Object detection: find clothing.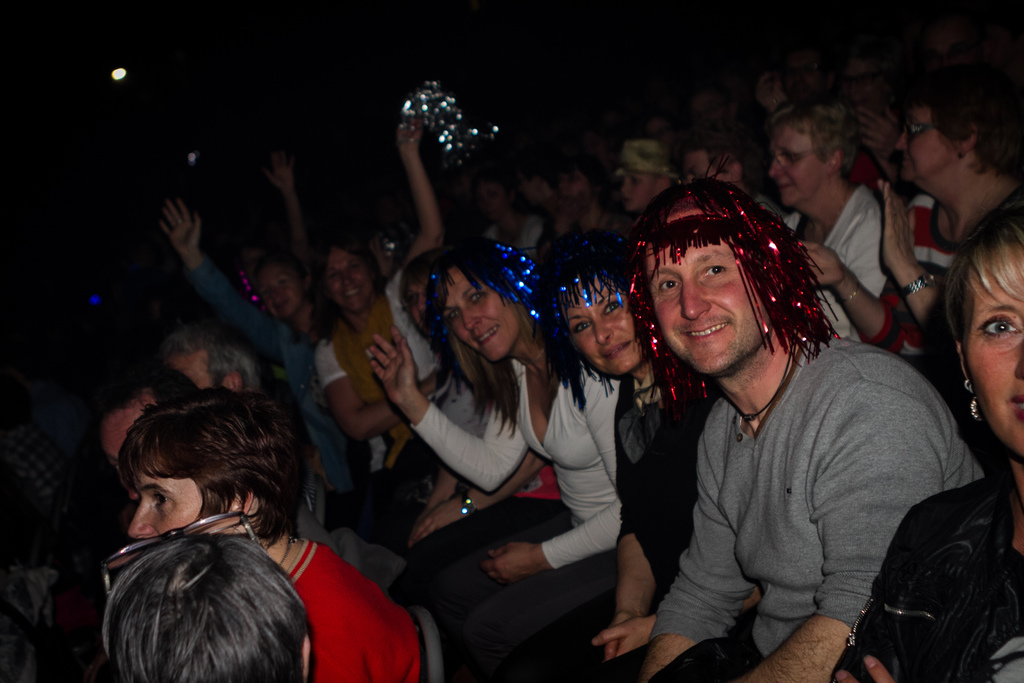
select_region(483, 215, 548, 300).
